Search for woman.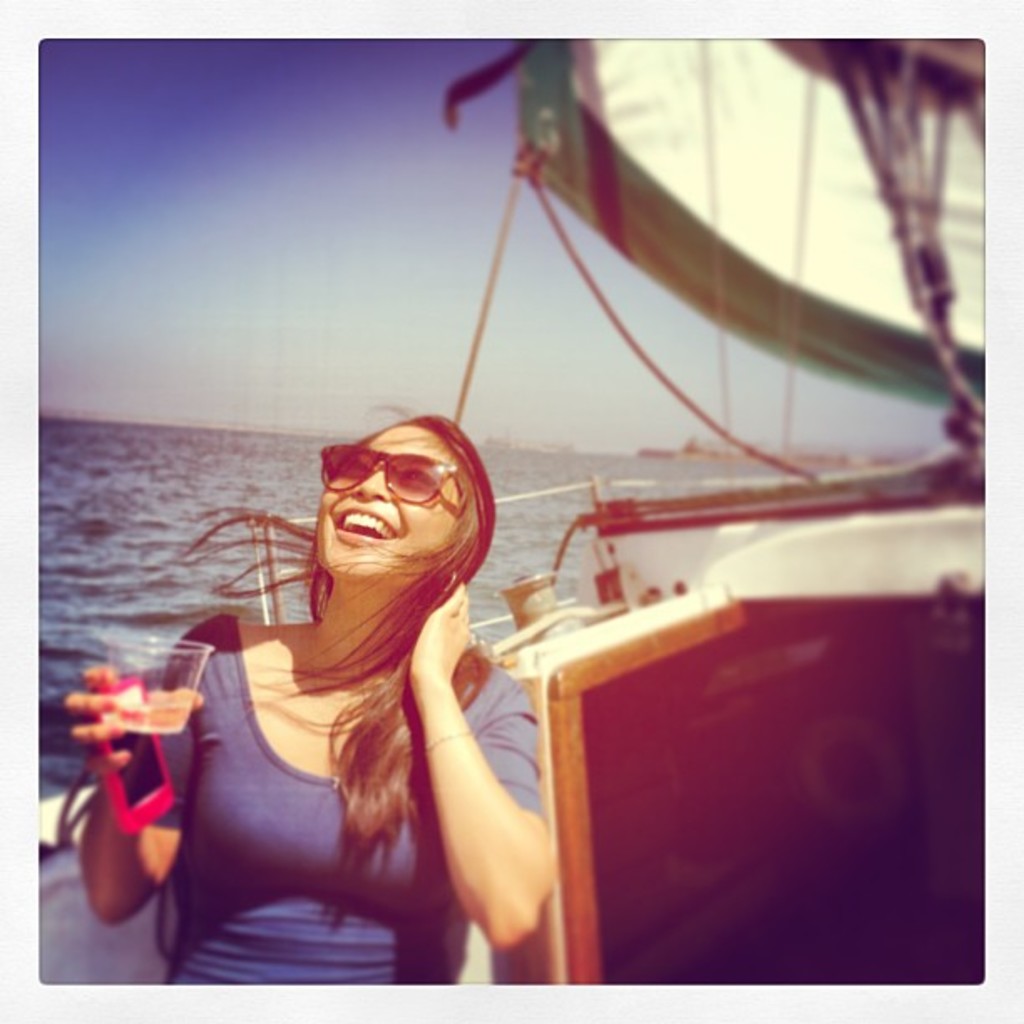
Found at select_region(65, 407, 550, 1022).
